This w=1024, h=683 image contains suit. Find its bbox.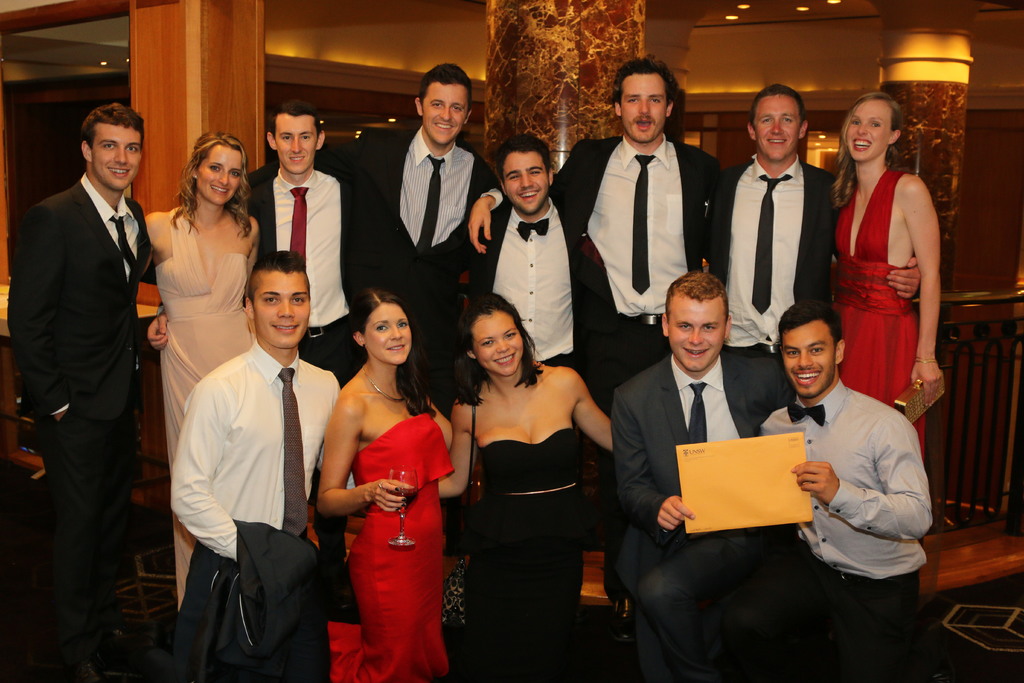
(448, 199, 618, 407).
